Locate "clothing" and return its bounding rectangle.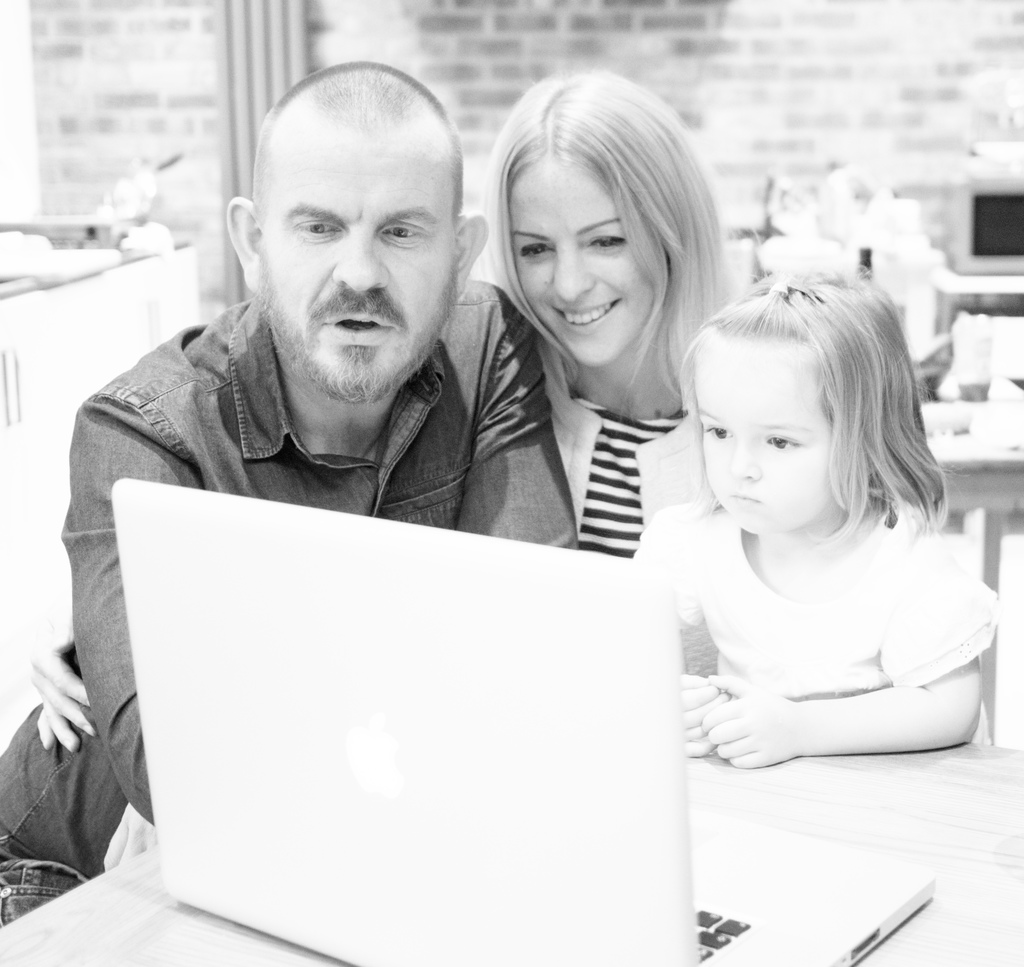
BBox(657, 528, 995, 700).
